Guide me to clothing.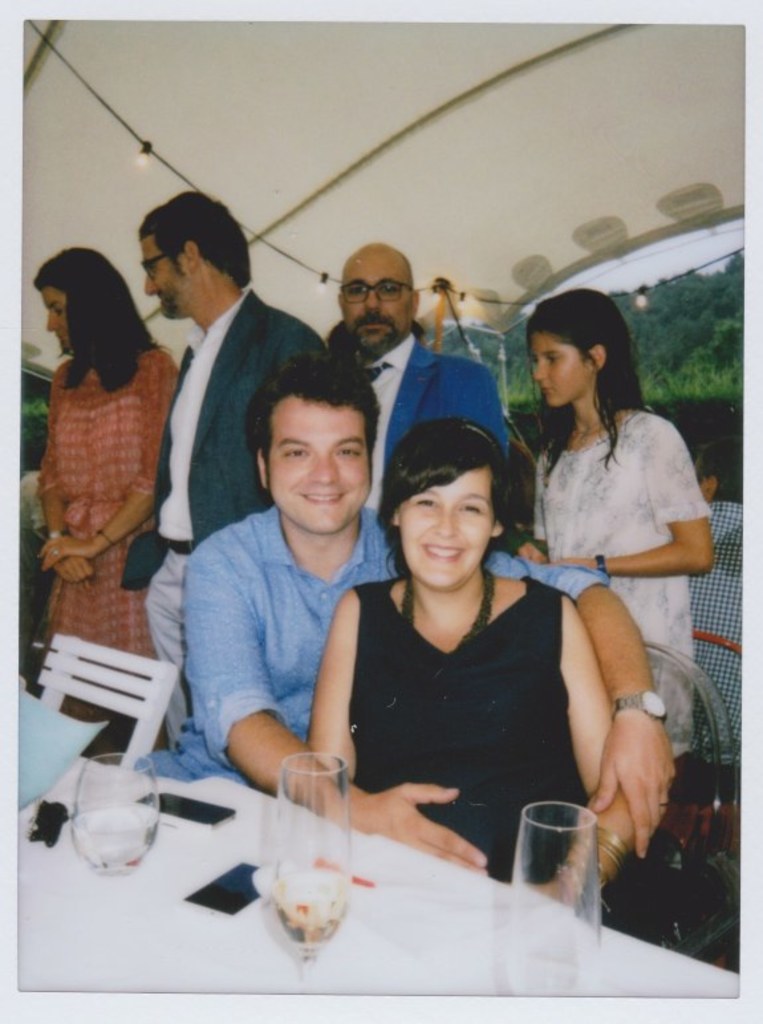
Guidance: crop(121, 292, 334, 726).
